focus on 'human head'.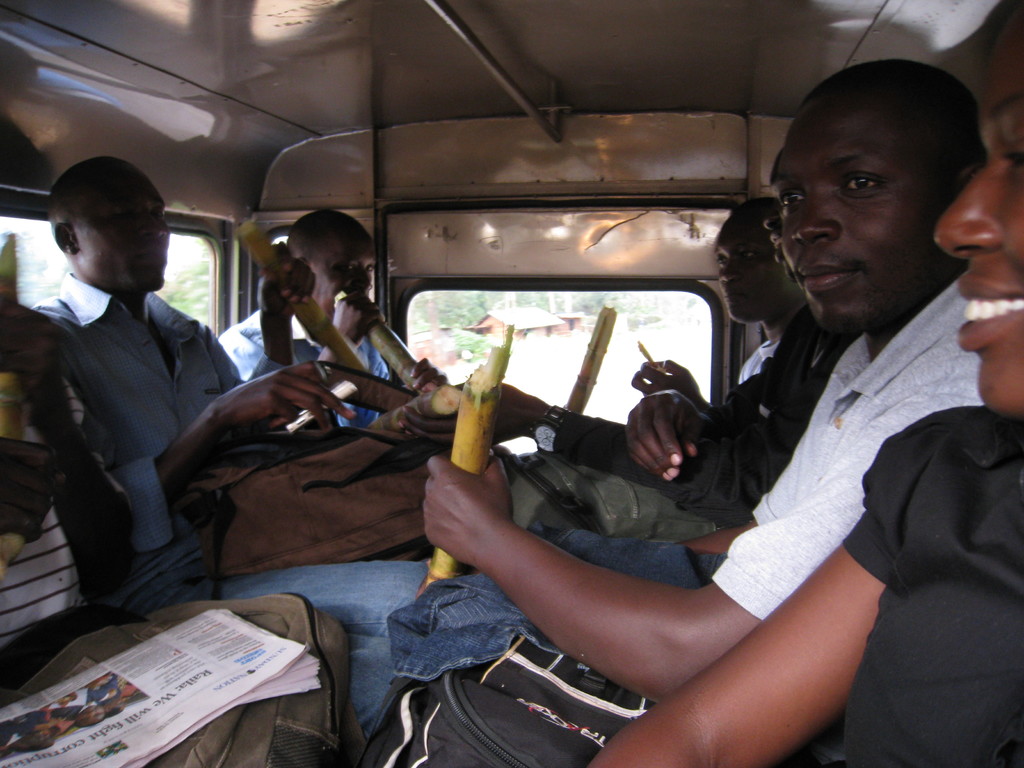
Focused at box=[711, 196, 809, 321].
